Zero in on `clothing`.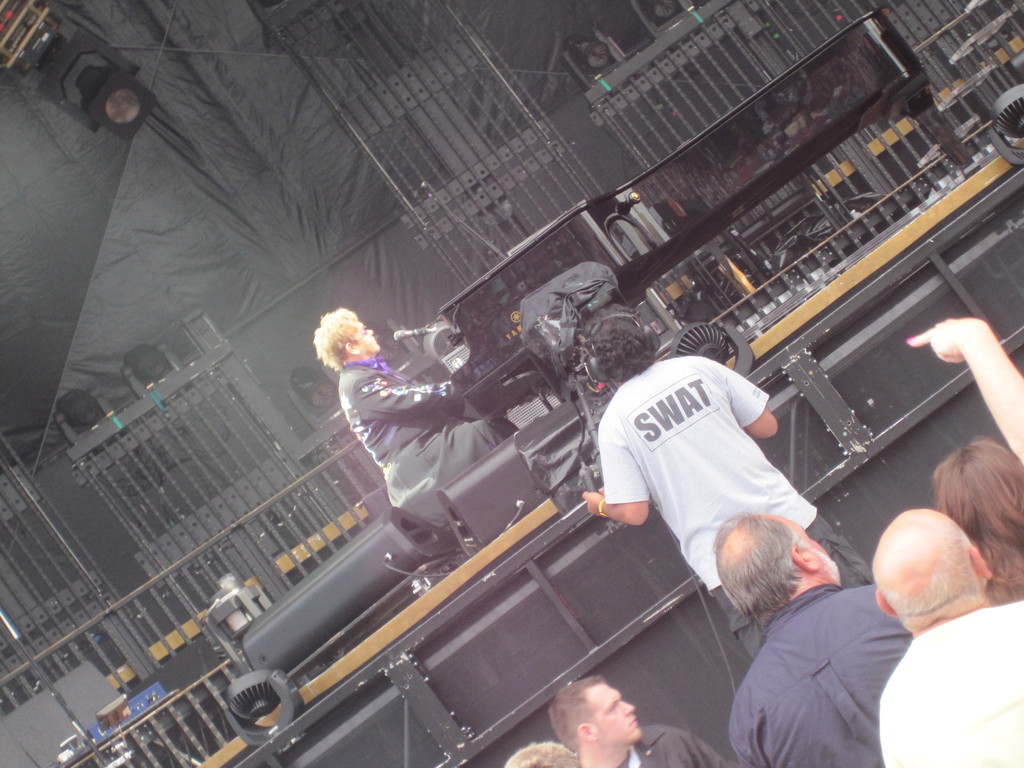
Zeroed in: 597 355 870 662.
